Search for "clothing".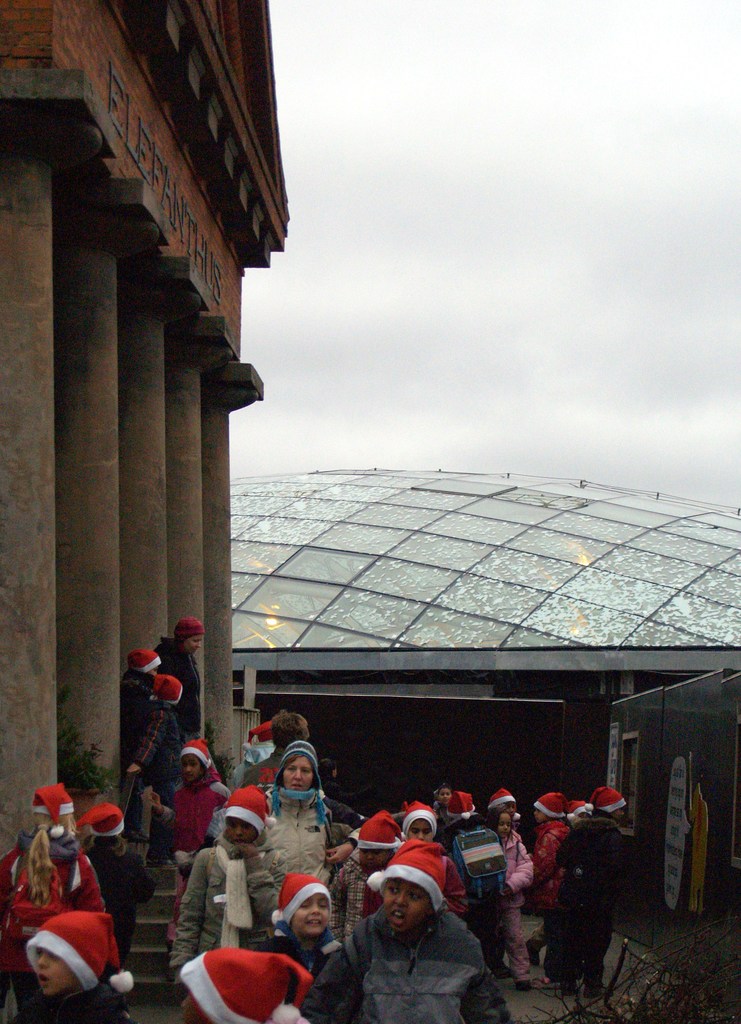
Found at box=[532, 822, 572, 935].
